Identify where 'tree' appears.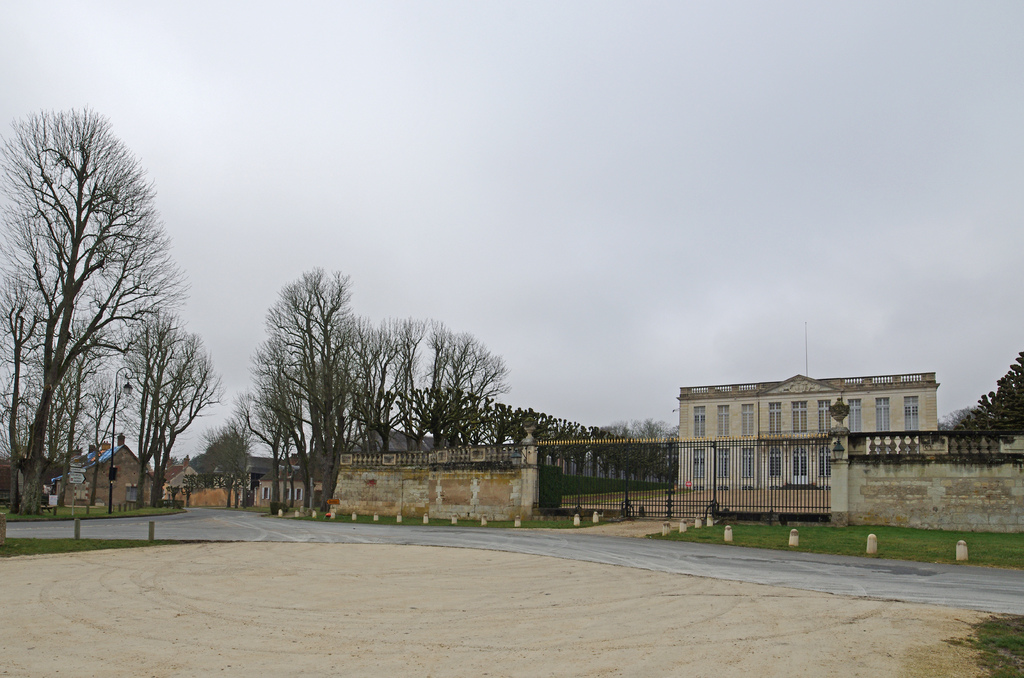
Appears at (left=415, top=315, right=458, bottom=446).
